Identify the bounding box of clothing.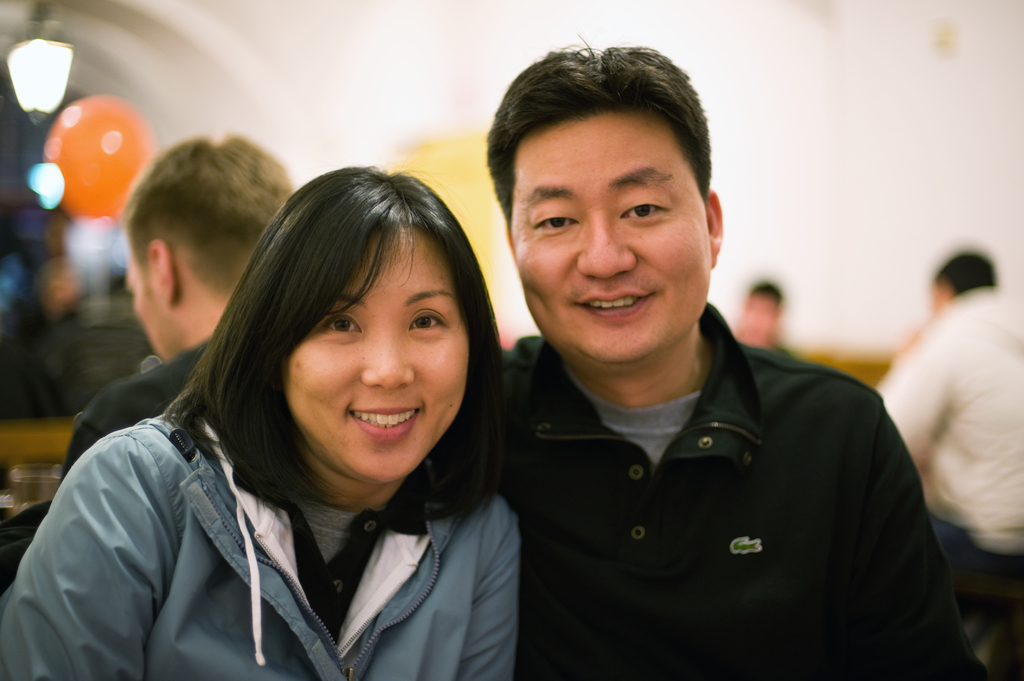
x1=0, y1=412, x2=514, y2=680.
